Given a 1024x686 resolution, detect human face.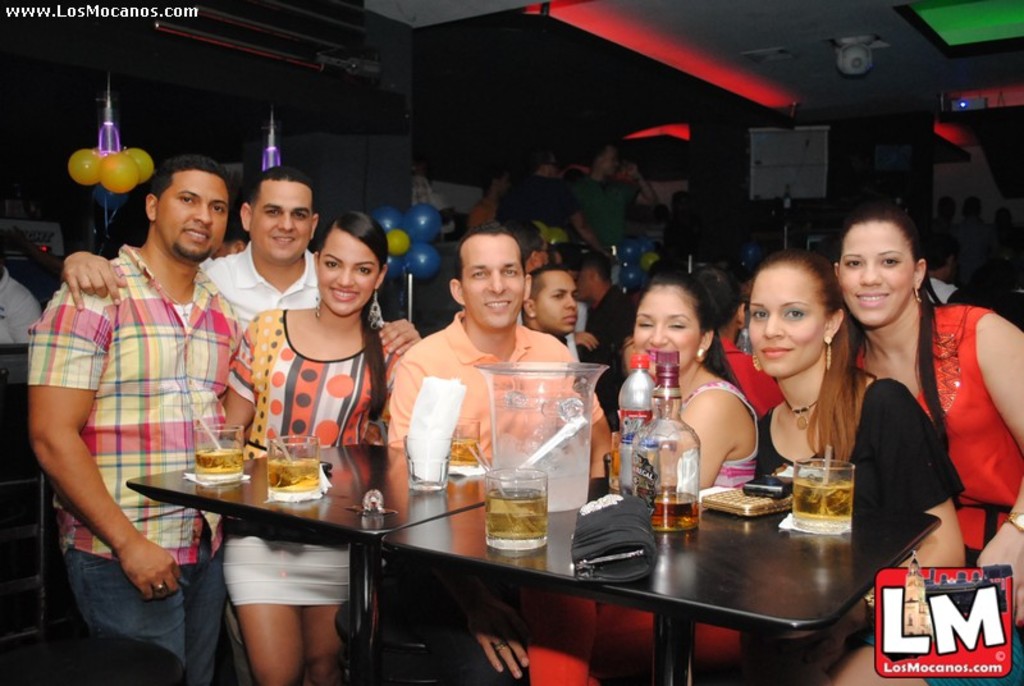
842,221,911,324.
